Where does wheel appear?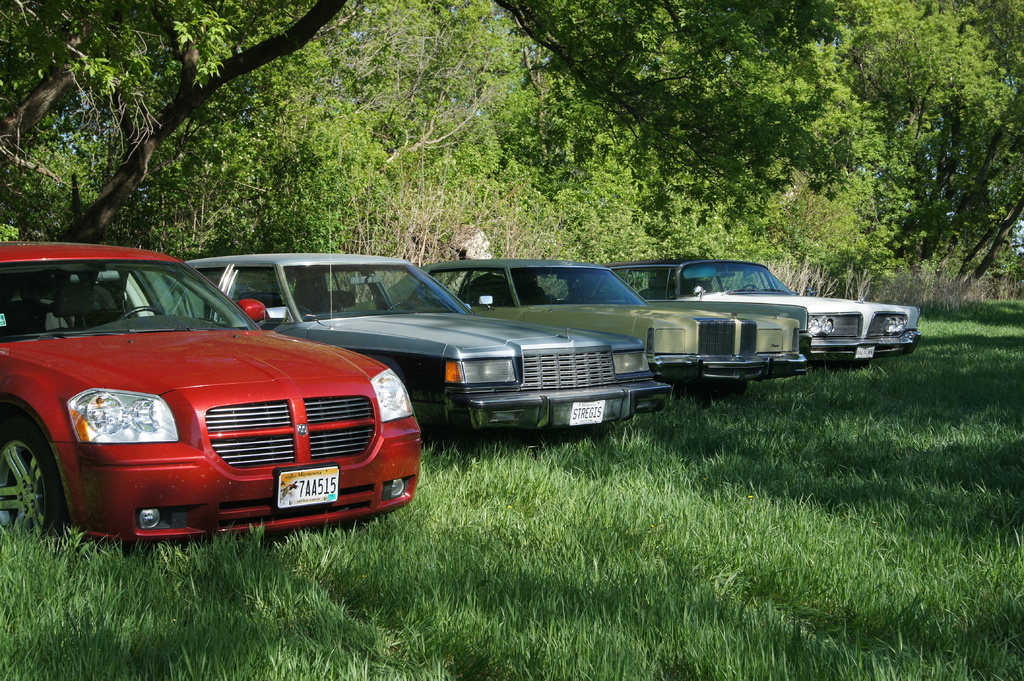
Appears at {"x1": 592, "y1": 294, "x2": 607, "y2": 306}.
